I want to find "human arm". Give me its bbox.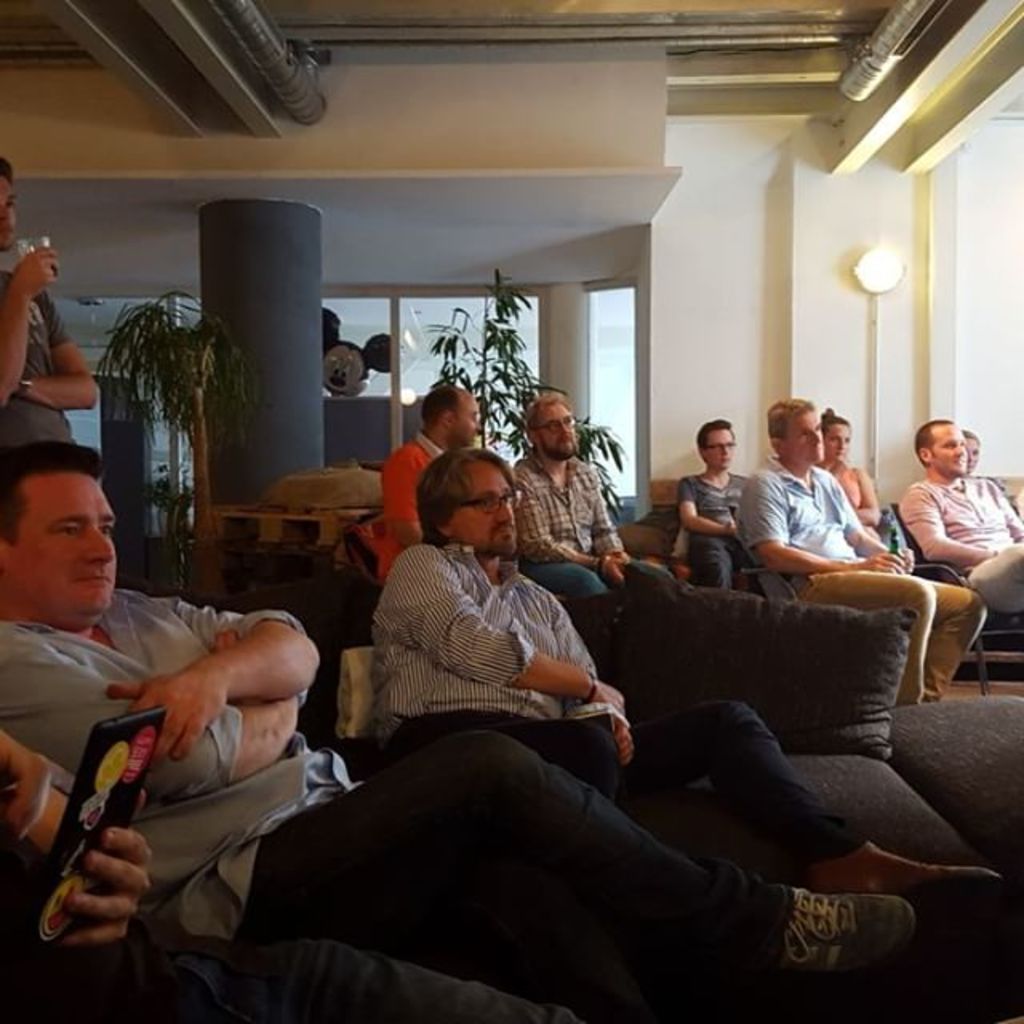
(915, 477, 997, 581).
